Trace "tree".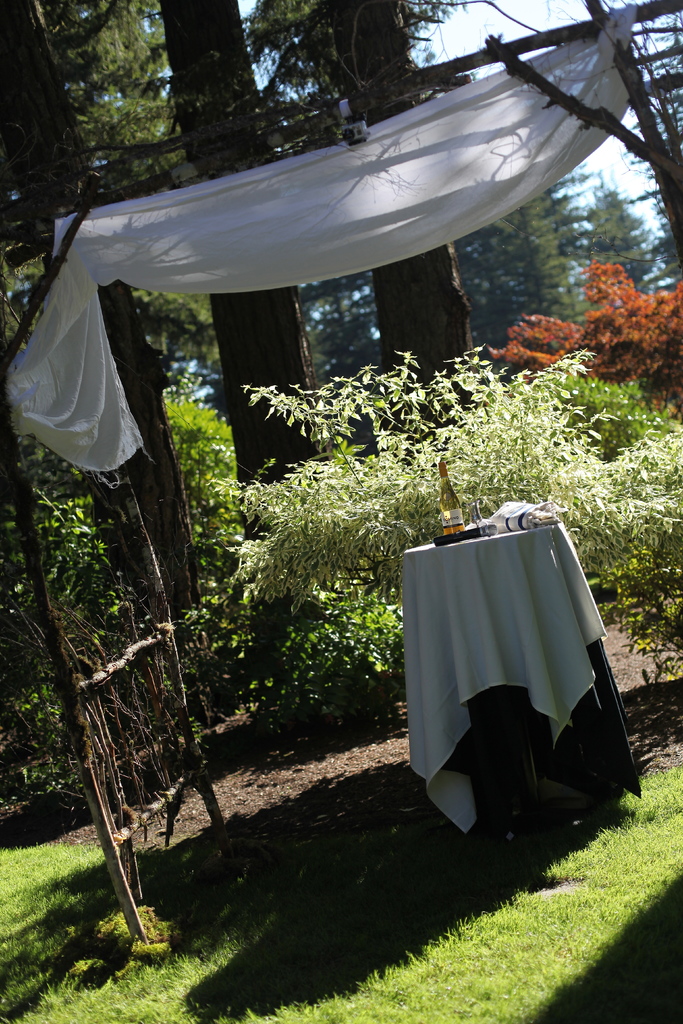
Traced to bbox=(208, 347, 682, 693).
